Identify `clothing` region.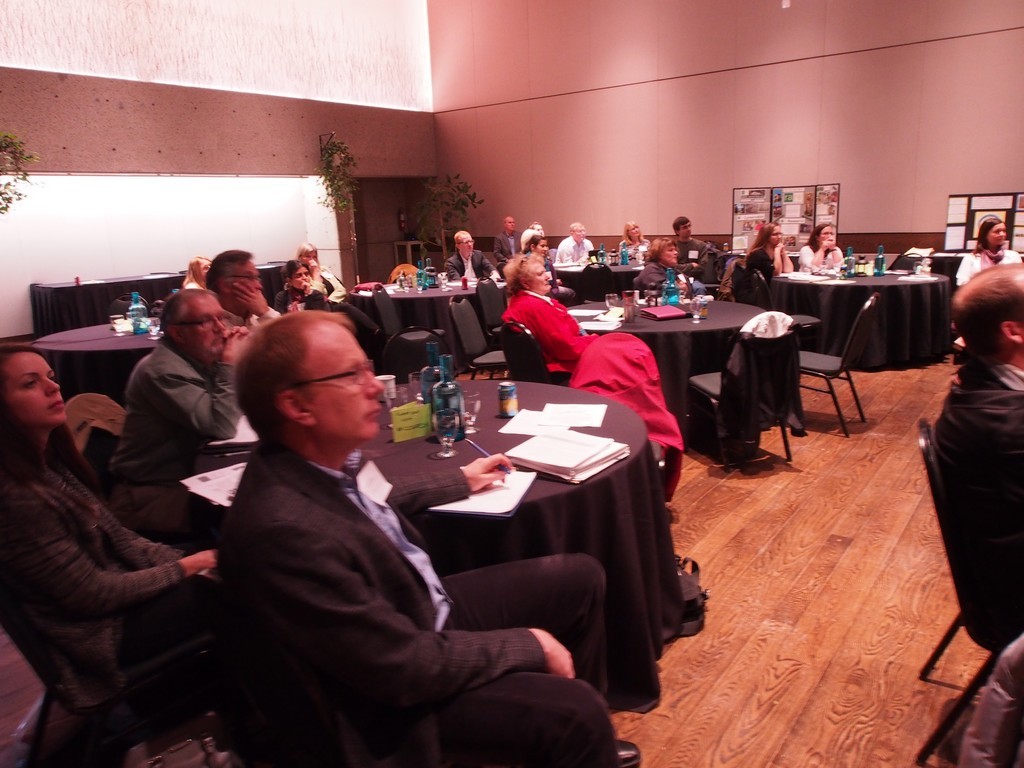
Region: box(620, 239, 644, 264).
